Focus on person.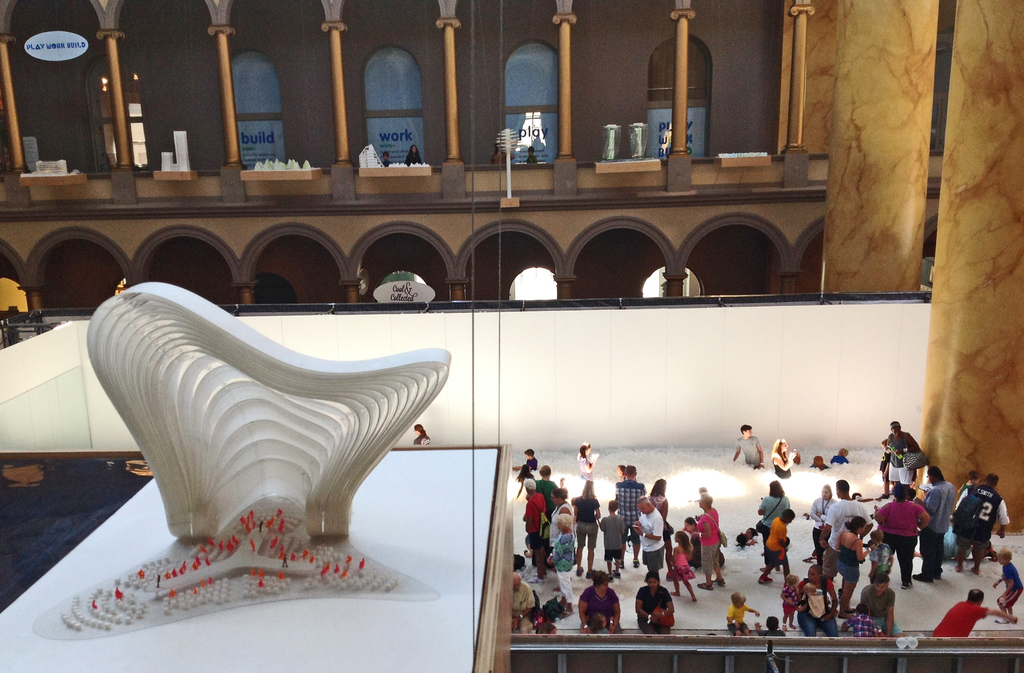
Focused at BBox(733, 423, 764, 472).
